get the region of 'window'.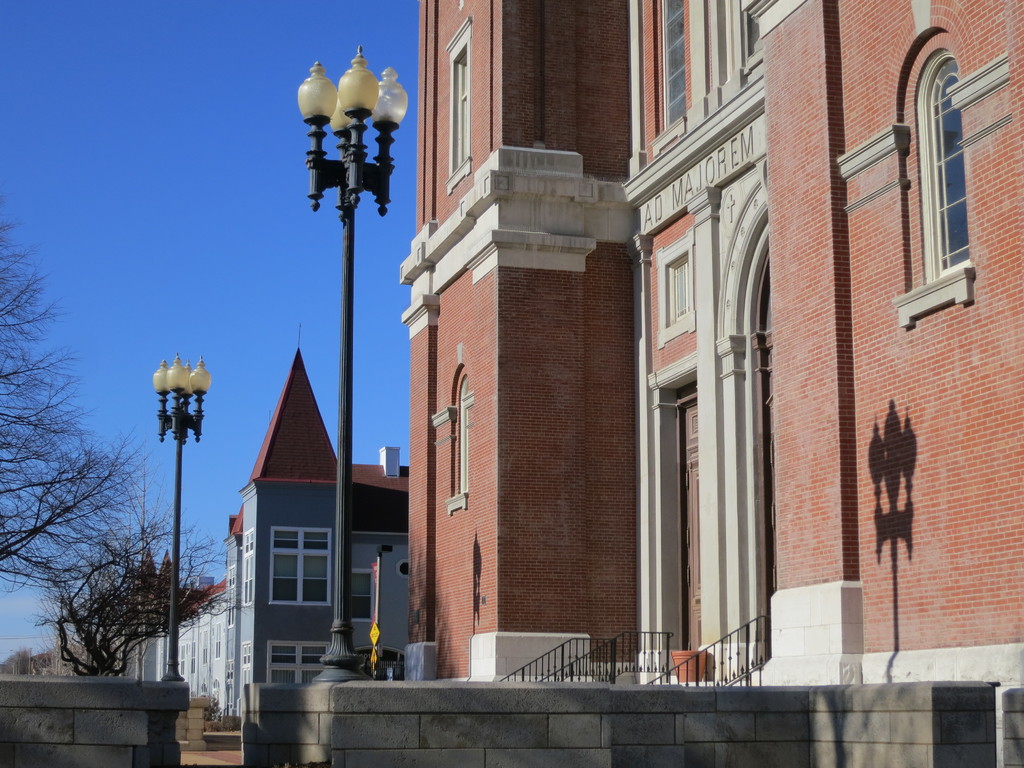
region(660, 0, 691, 122).
